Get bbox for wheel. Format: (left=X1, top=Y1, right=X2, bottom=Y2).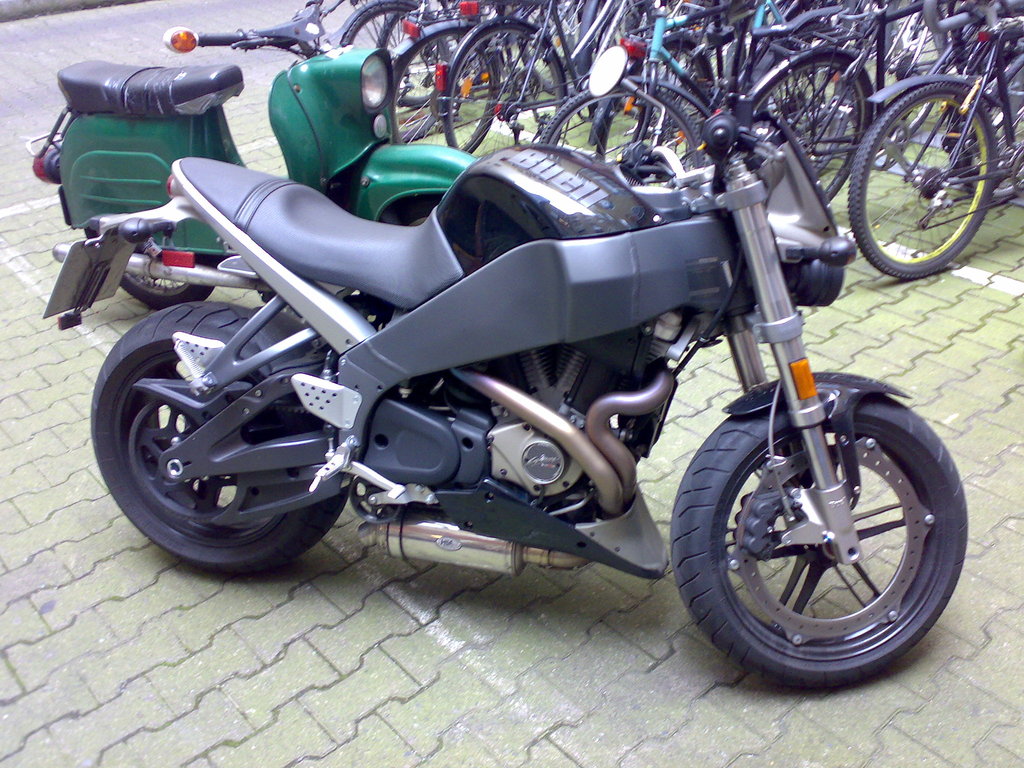
(left=93, top=299, right=347, bottom=572).
